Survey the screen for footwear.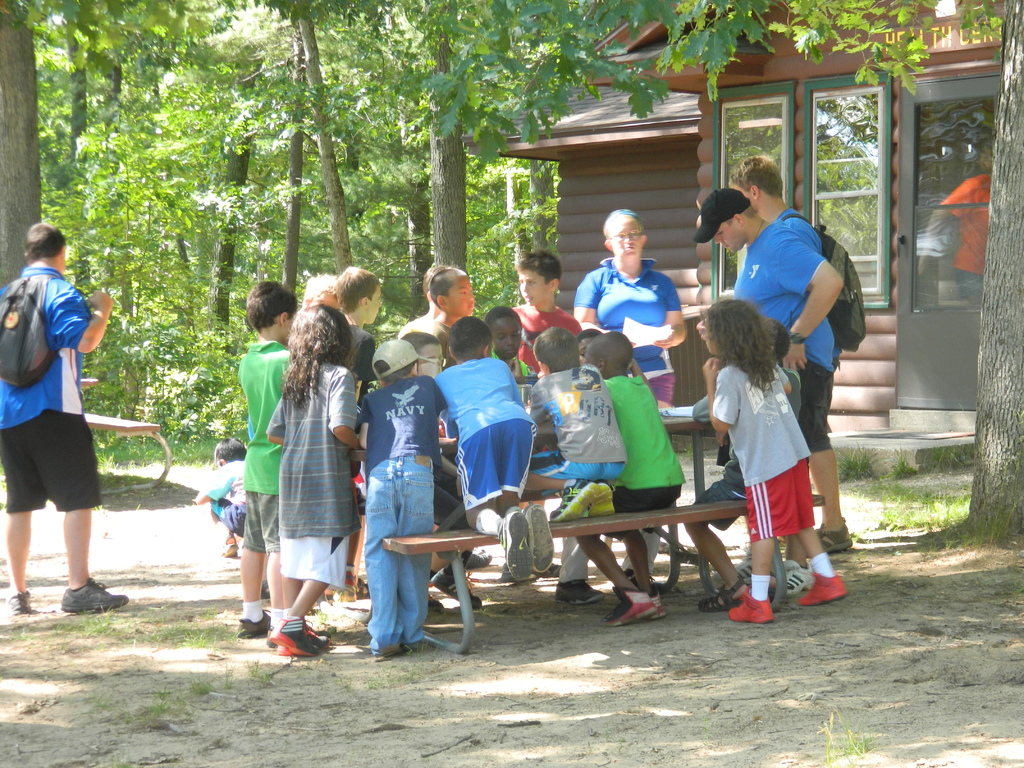
Survey found: <box>528,508,557,576</box>.
